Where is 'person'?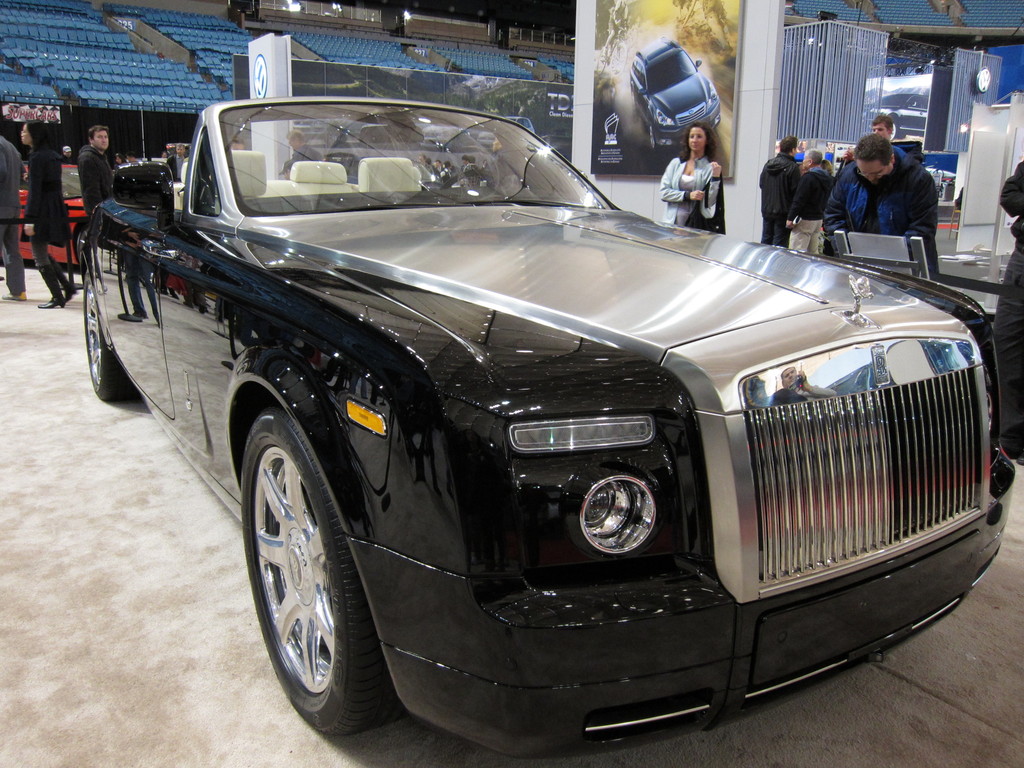
region(993, 159, 1023, 462).
